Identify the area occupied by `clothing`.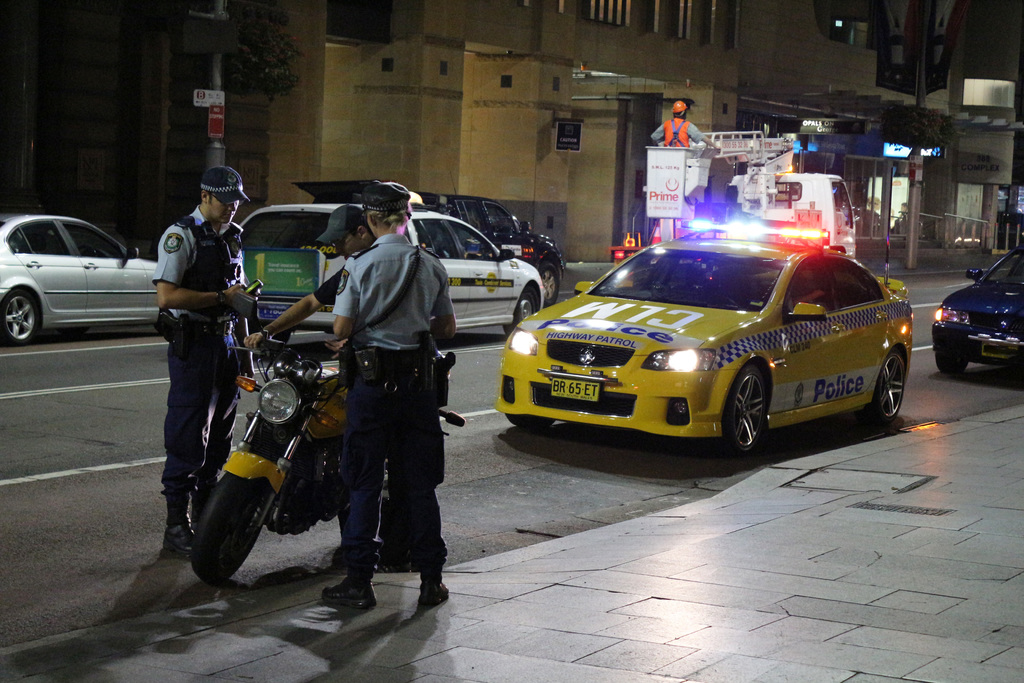
Area: x1=143, y1=163, x2=243, y2=475.
